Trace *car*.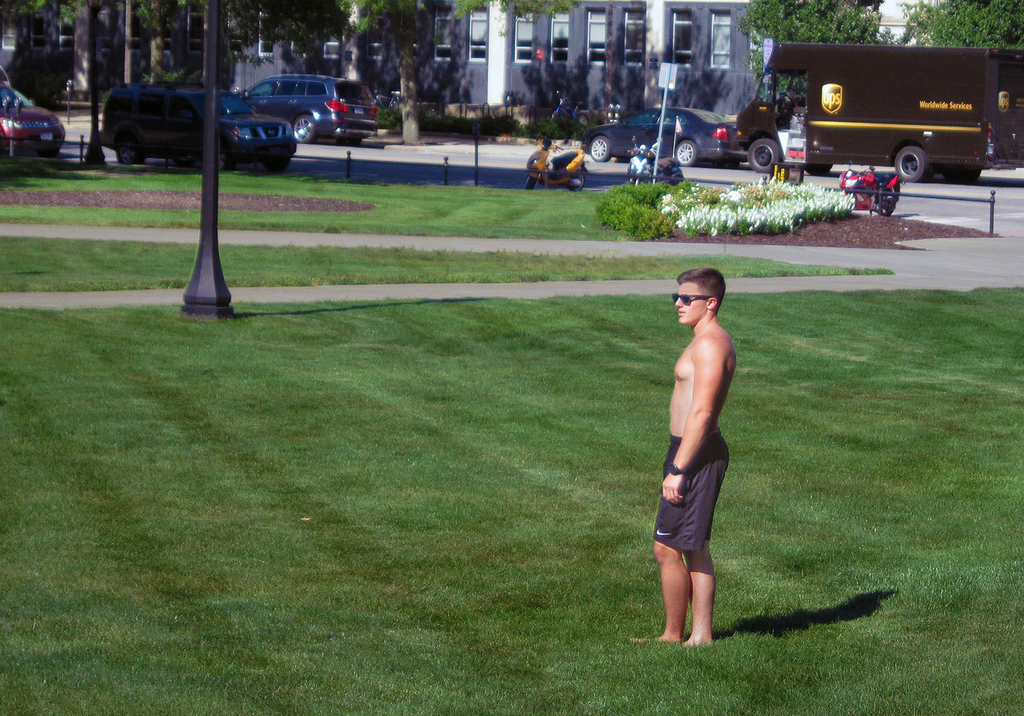
Traced to [left=0, top=74, right=67, bottom=163].
